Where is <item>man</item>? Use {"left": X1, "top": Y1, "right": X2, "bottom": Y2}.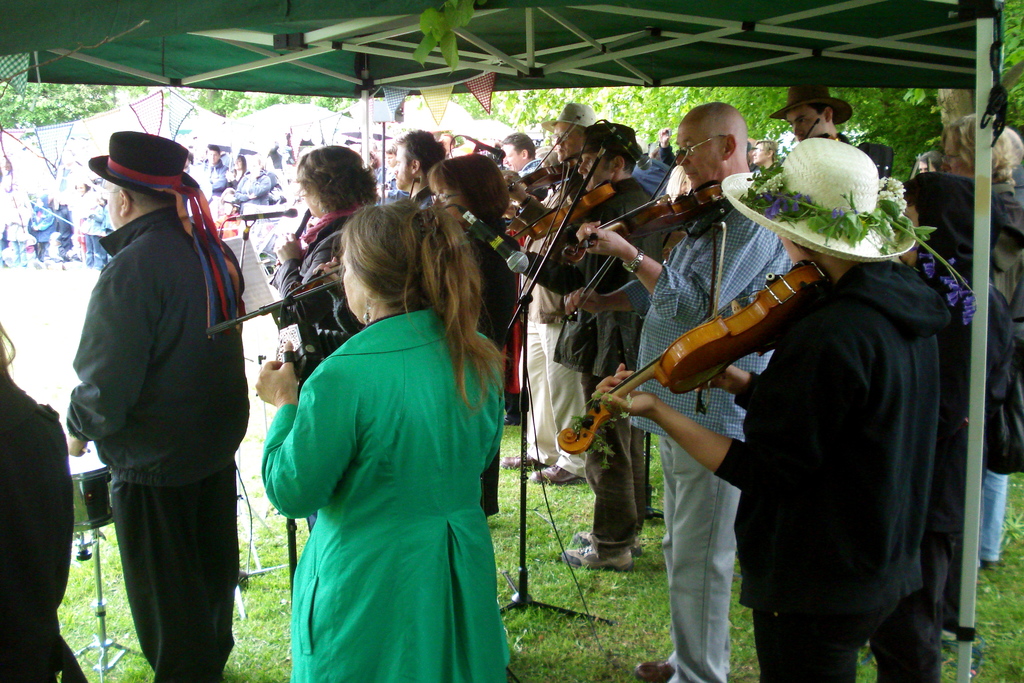
{"left": 58, "top": 116, "right": 267, "bottom": 657}.
